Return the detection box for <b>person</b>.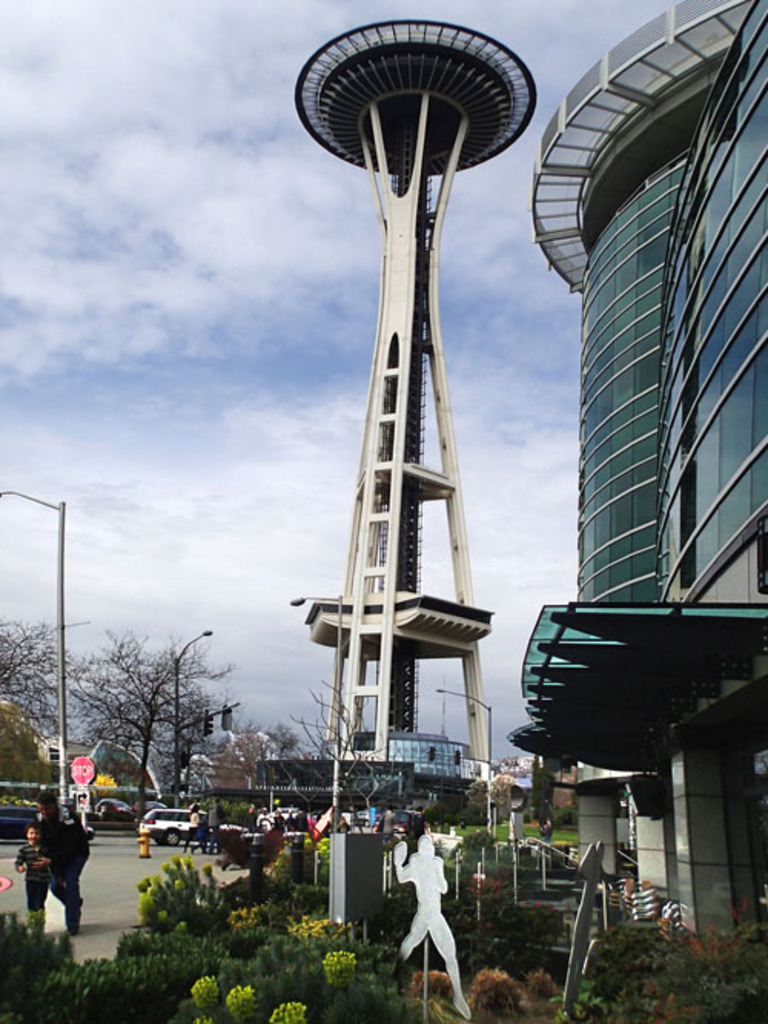
<region>180, 801, 200, 852</region>.
